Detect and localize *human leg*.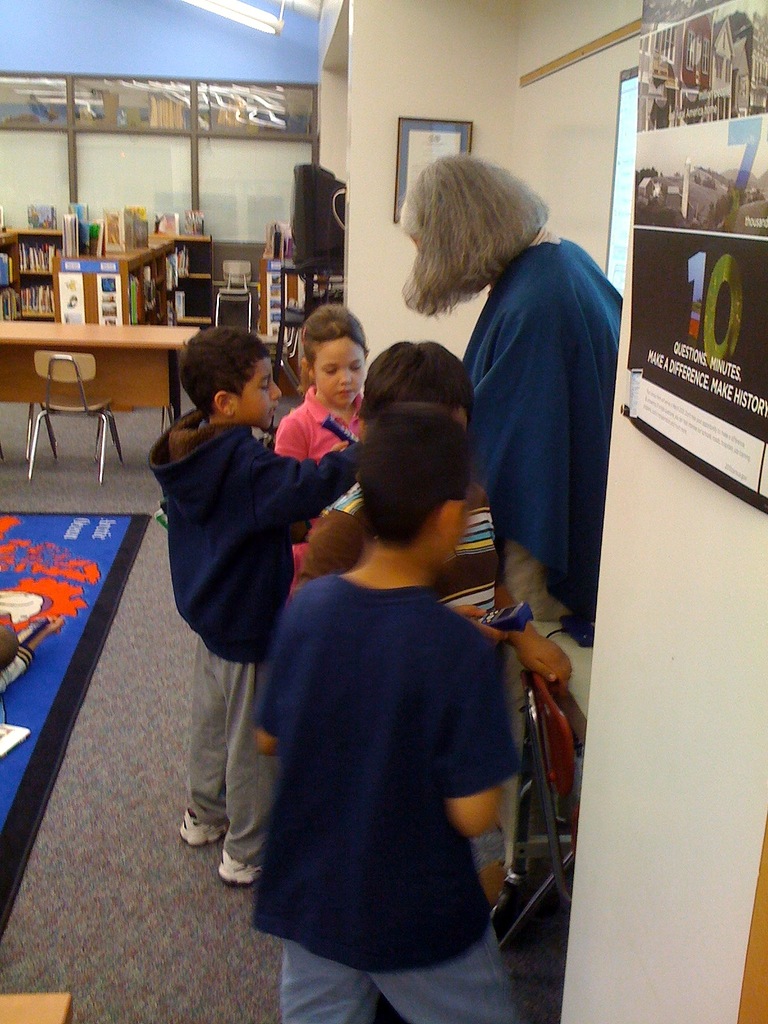
Localized at box=[182, 621, 274, 905].
